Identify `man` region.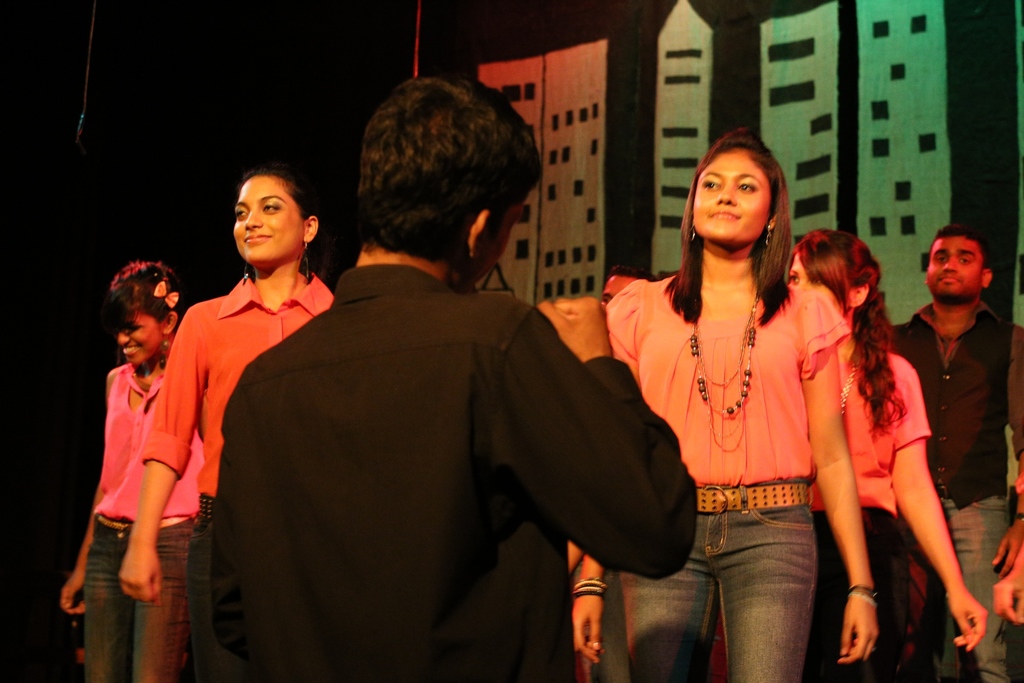
Region: locate(877, 222, 1023, 682).
